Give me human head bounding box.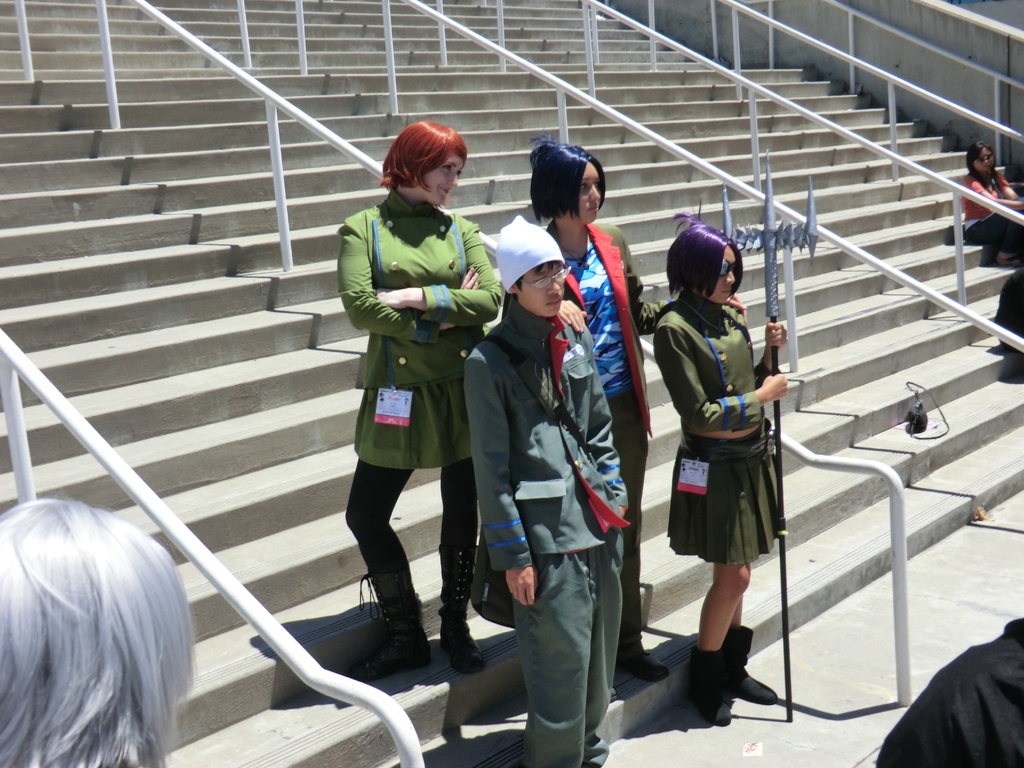
(372,115,471,208).
